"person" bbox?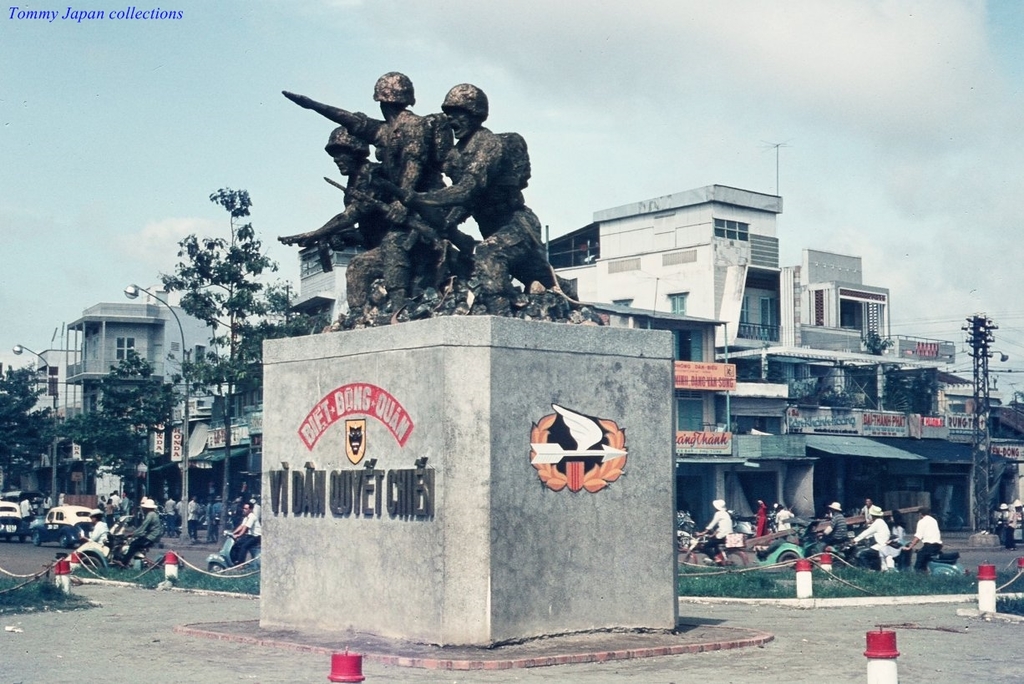
(left=213, top=495, right=228, bottom=529)
